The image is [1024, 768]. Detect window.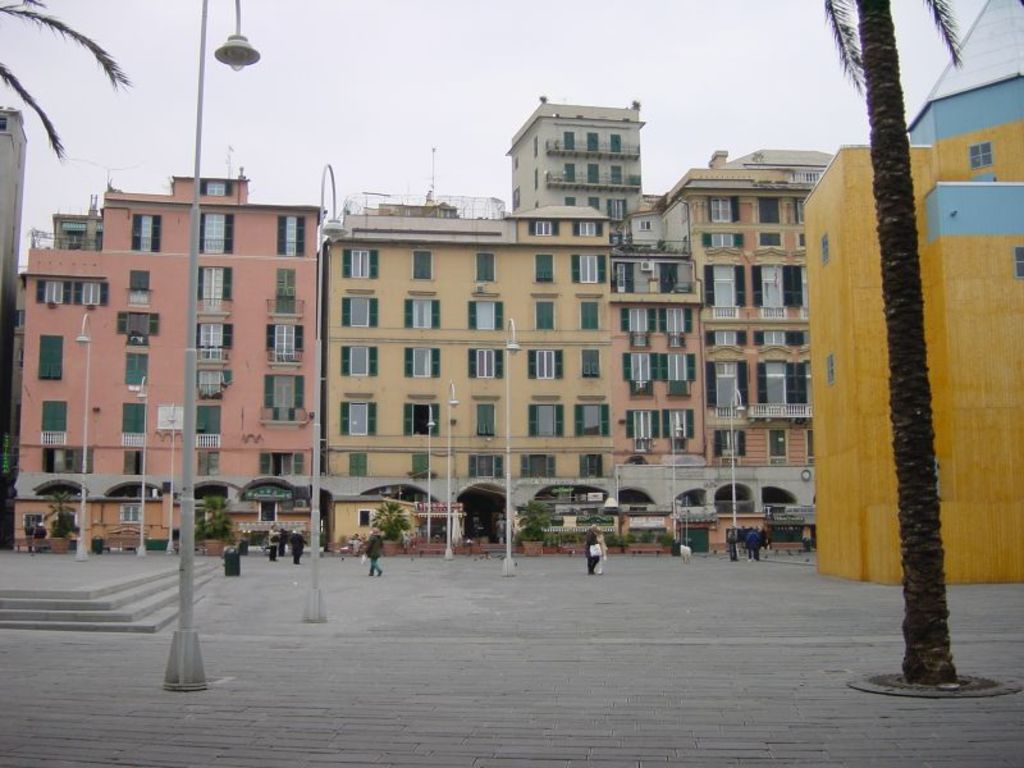
Detection: box=[26, 512, 42, 529].
